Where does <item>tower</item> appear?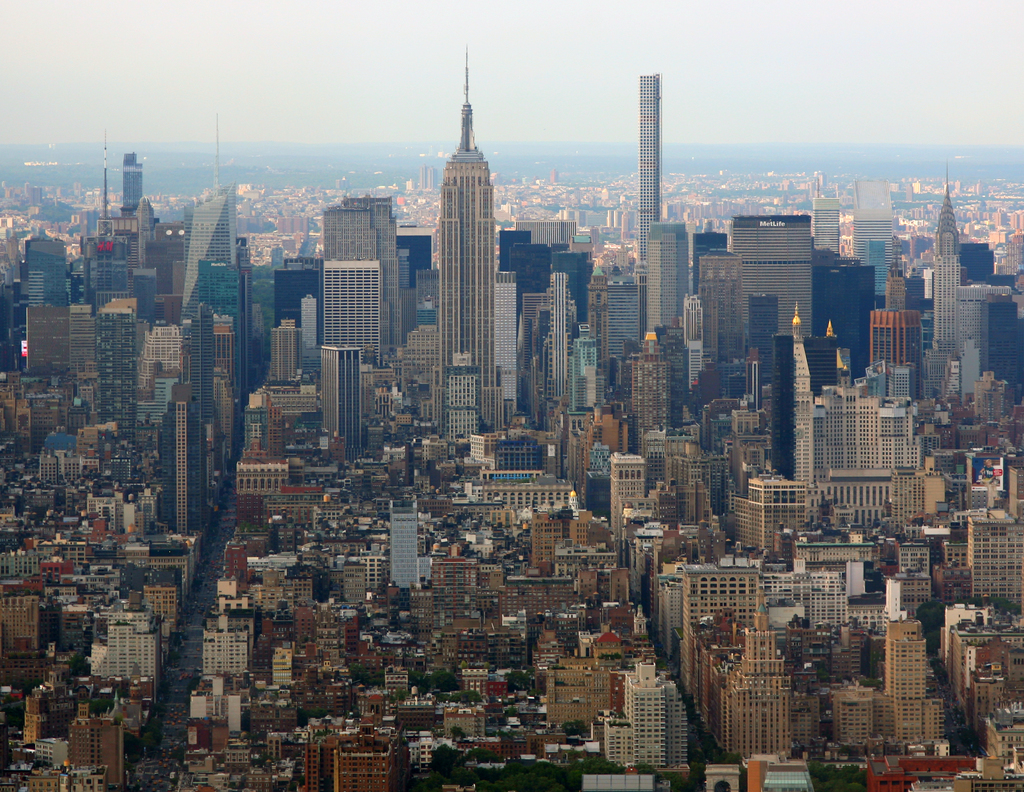
Appears at 929, 154, 969, 358.
